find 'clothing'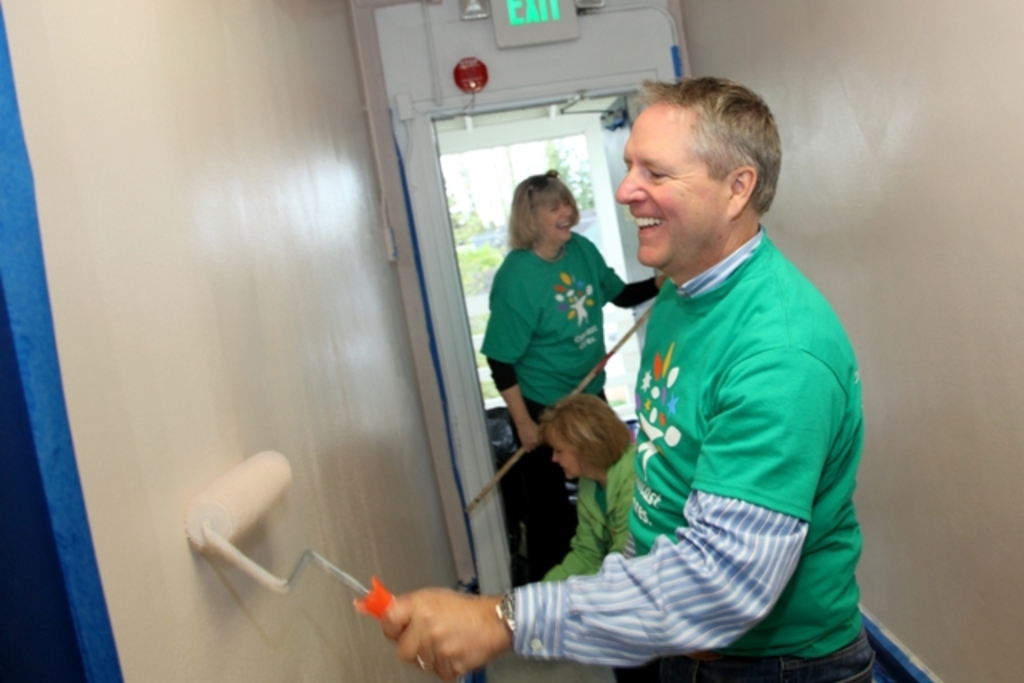
select_region(512, 392, 608, 573)
